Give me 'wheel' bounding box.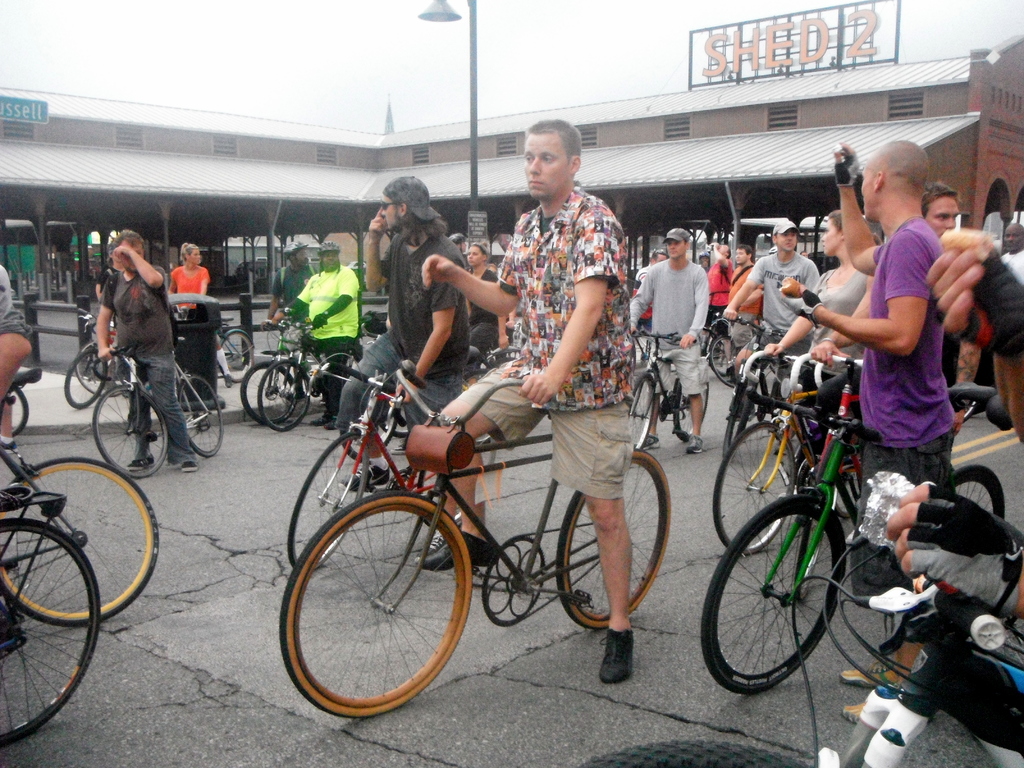
left=0, top=519, right=101, bottom=755.
